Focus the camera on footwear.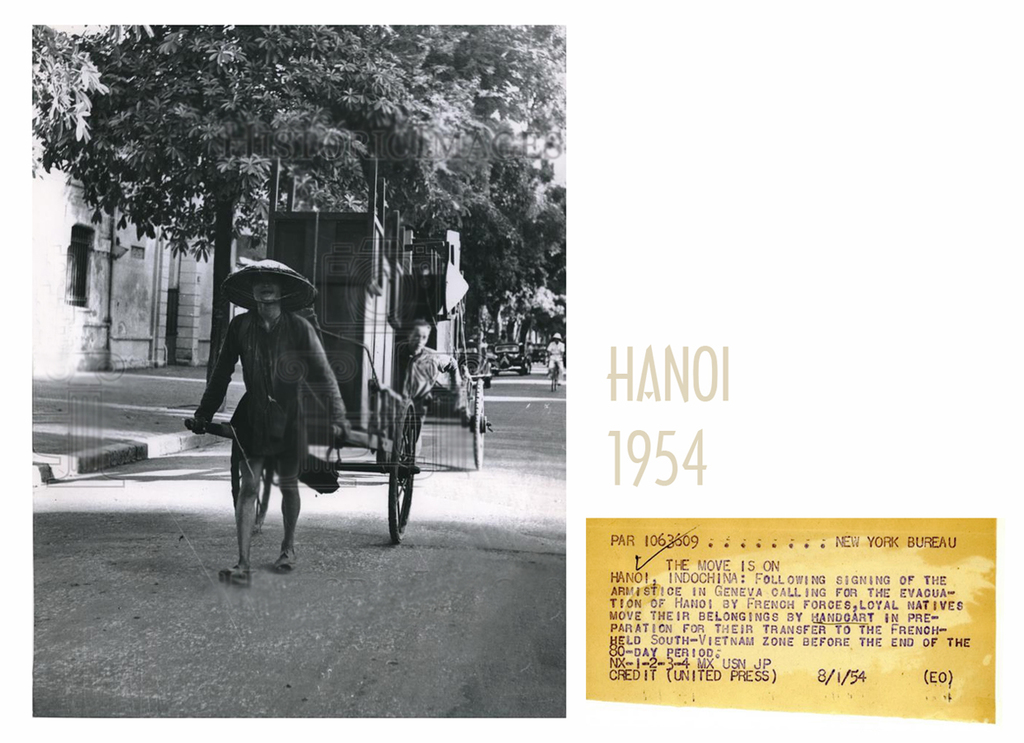
Focus region: crop(274, 551, 298, 575).
